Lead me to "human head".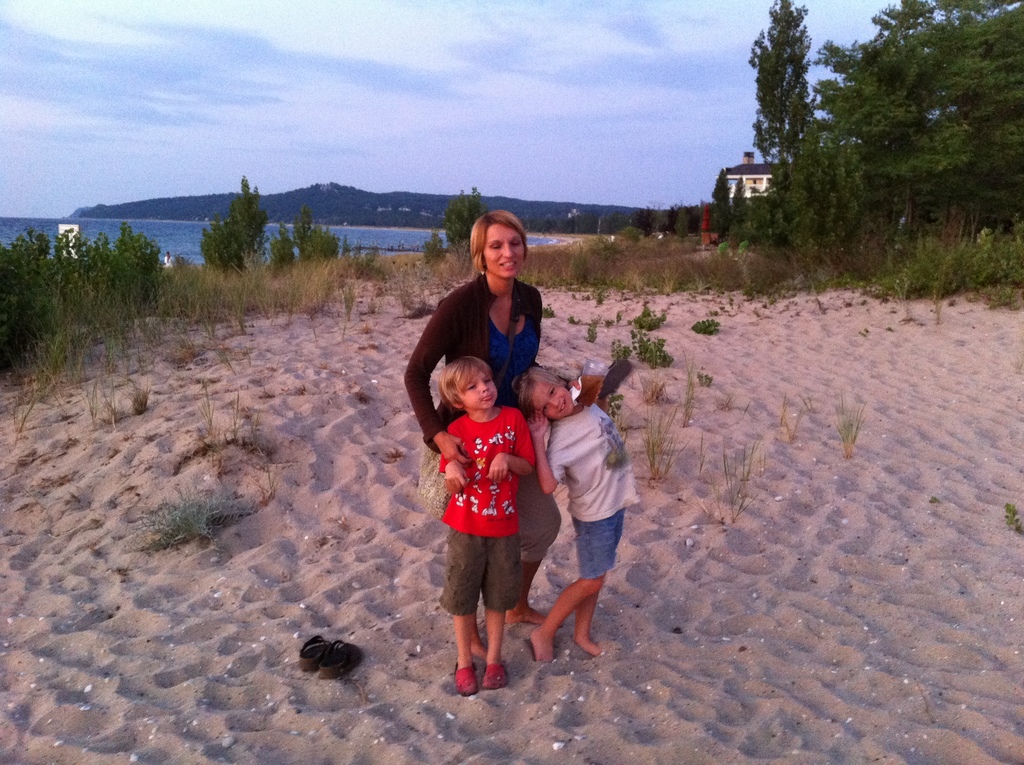
Lead to left=442, top=356, right=495, bottom=414.
